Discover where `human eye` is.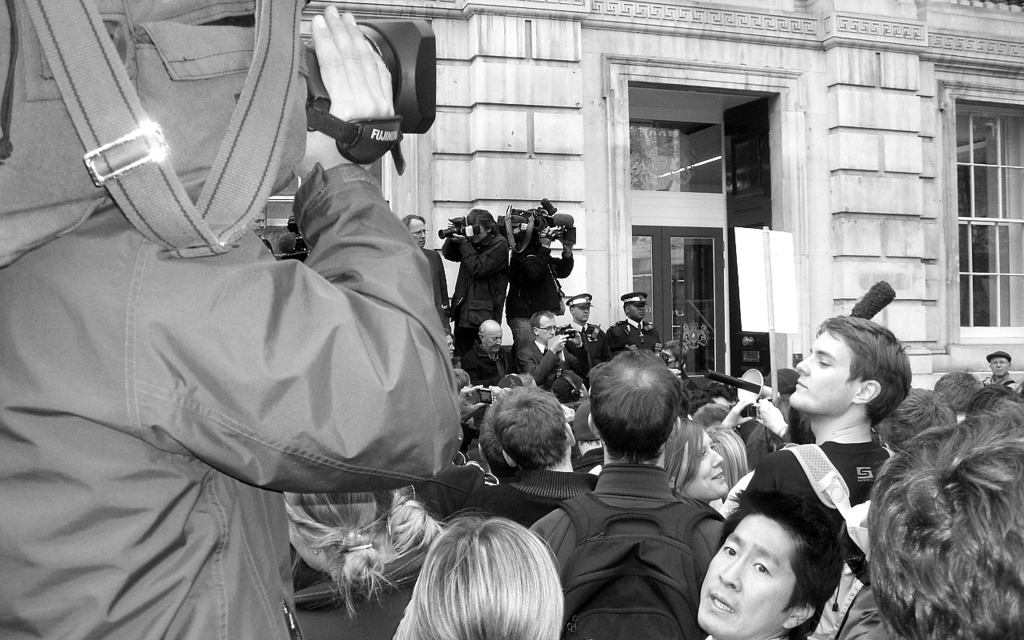
Discovered at {"left": 750, "top": 555, "right": 769, "bottom": 573}.
